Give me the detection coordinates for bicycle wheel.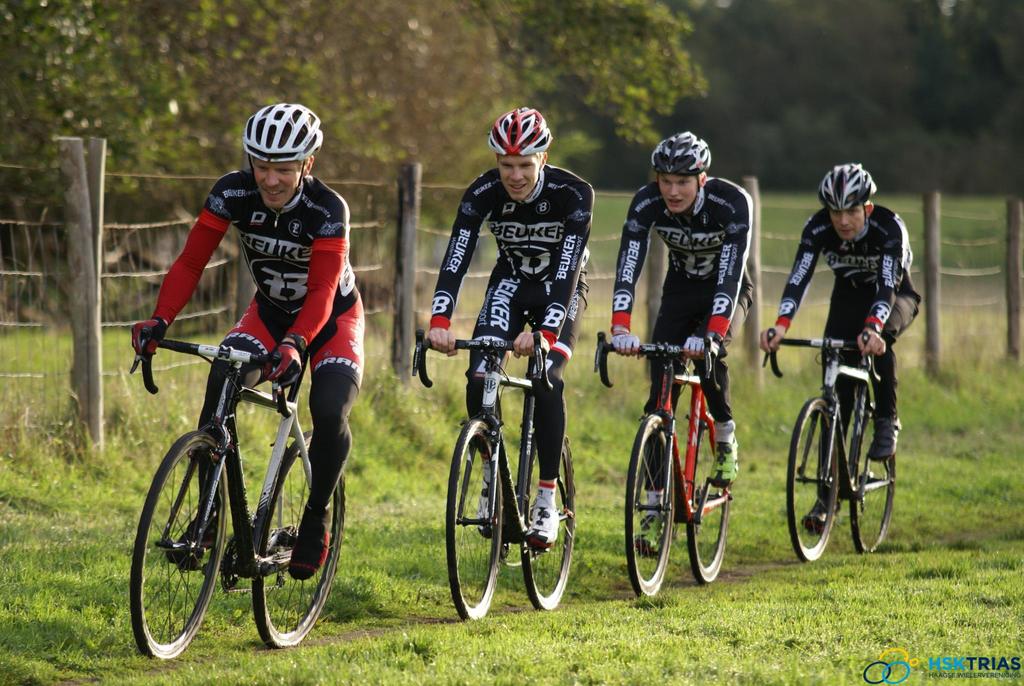
445,414,504,626.
